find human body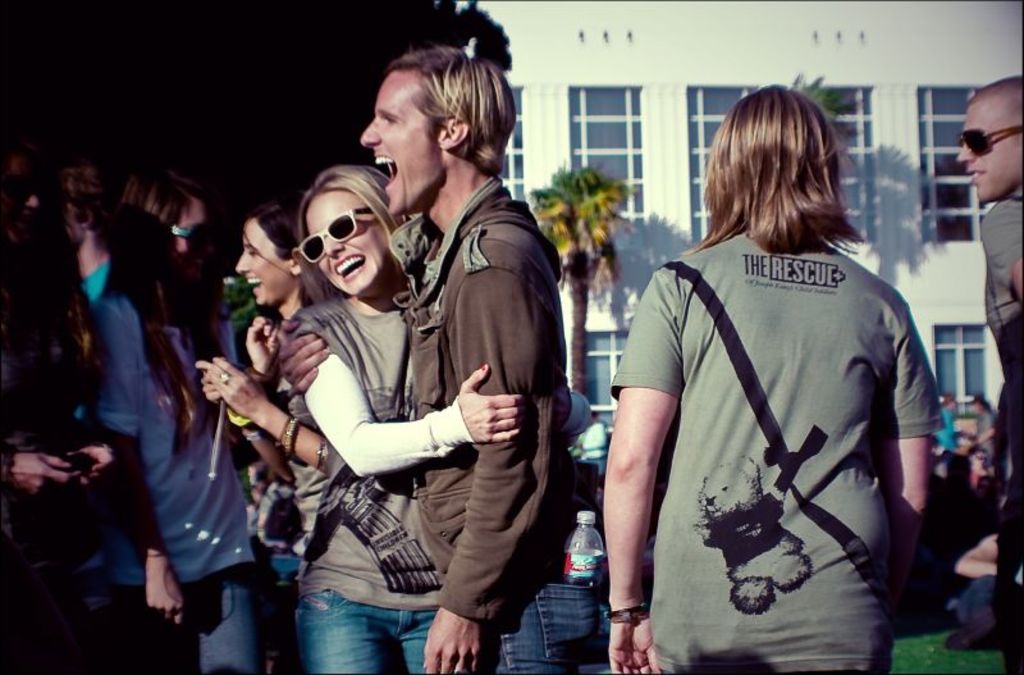
(left=91, top=168, right=261, bottom=674)
